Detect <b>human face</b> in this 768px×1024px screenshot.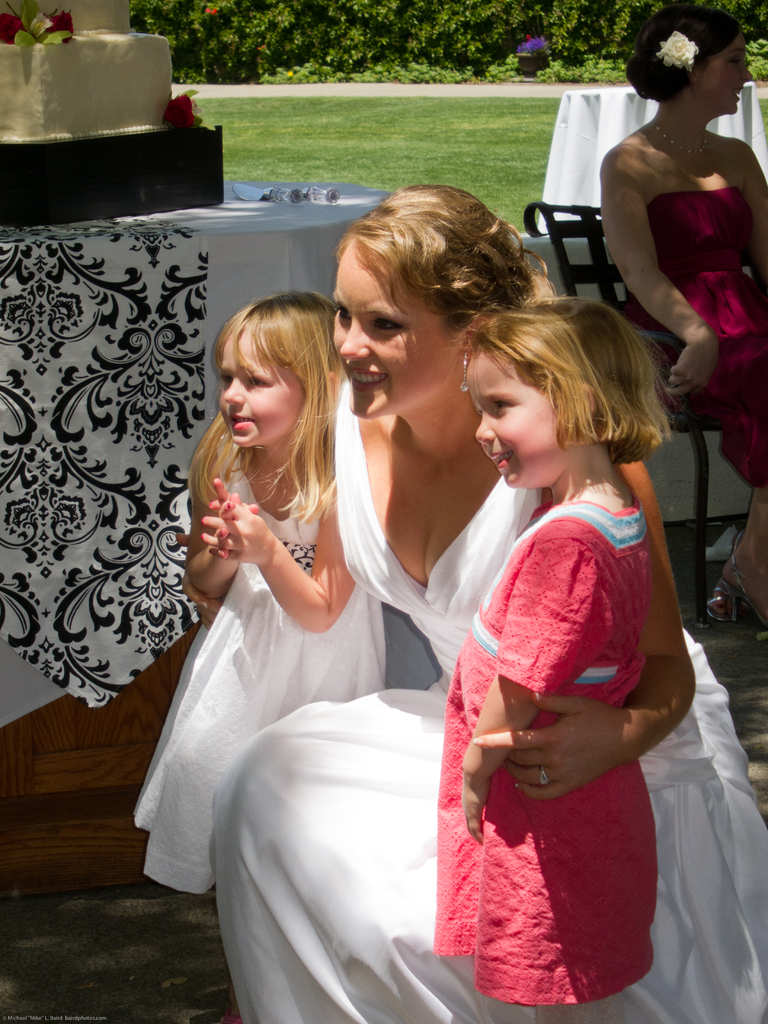
Detection: [x1=696, y1=33, x2=753, y2=124].
